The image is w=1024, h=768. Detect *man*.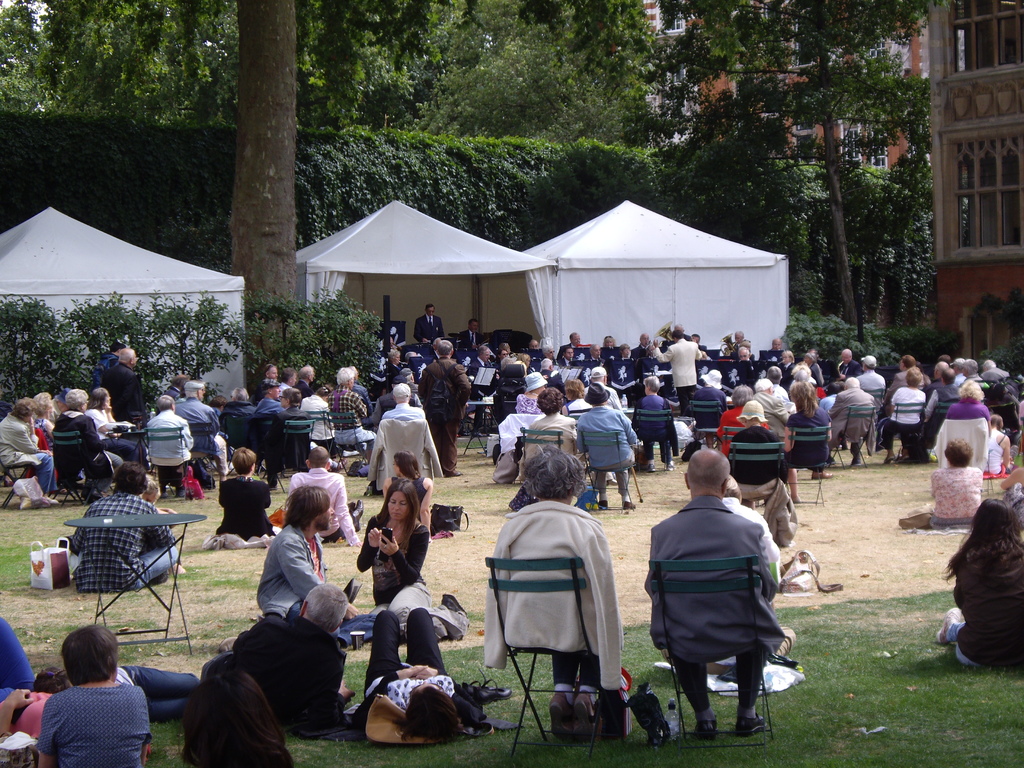
Detection: bbox=(562, 331, 583, 345).
